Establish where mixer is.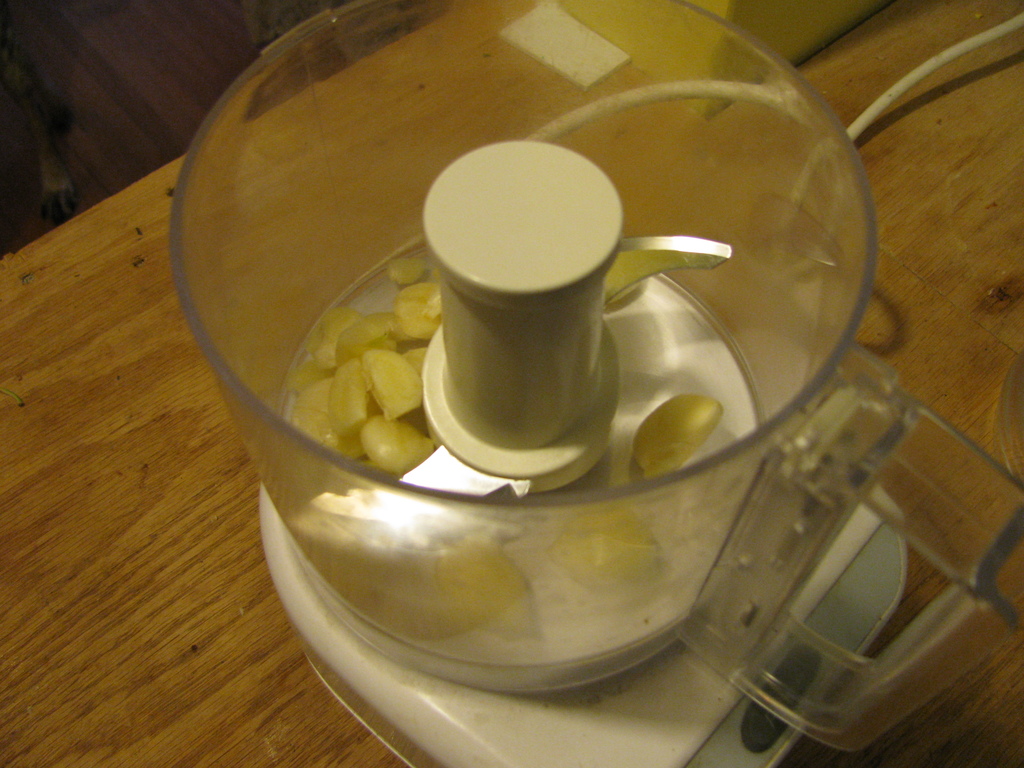
Established at {"x1": 168, "y1": 0, "x2": 1023, "y2": 767}.
